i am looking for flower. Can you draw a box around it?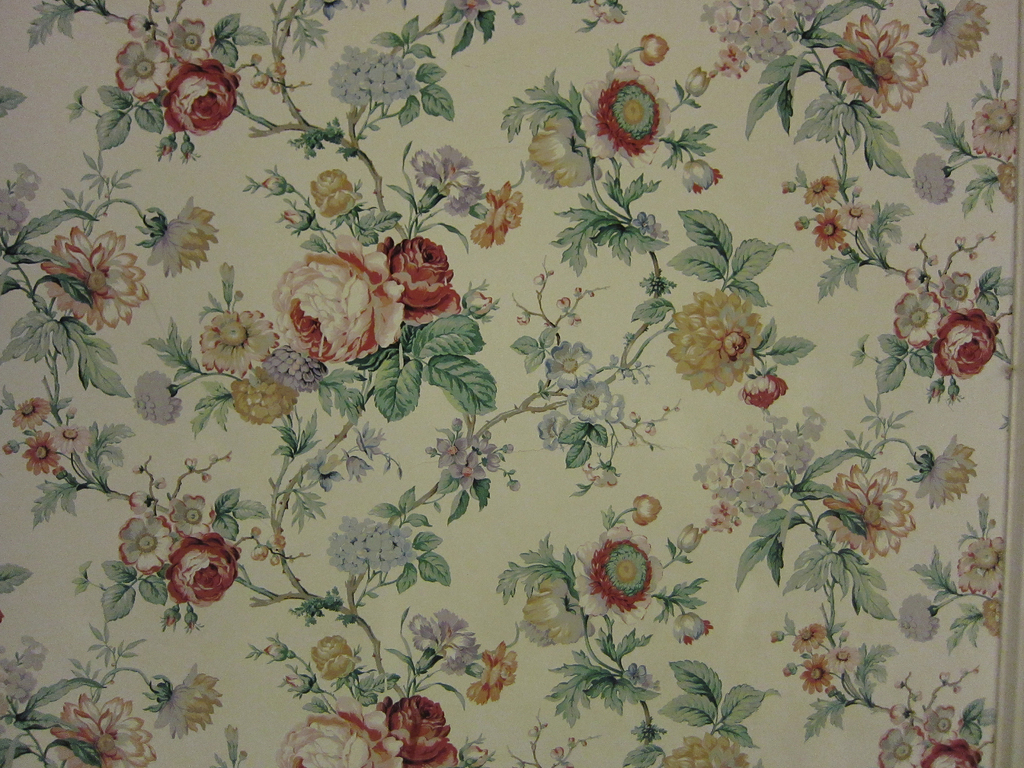
Sure, the bounding box is 915:438:977:507.
